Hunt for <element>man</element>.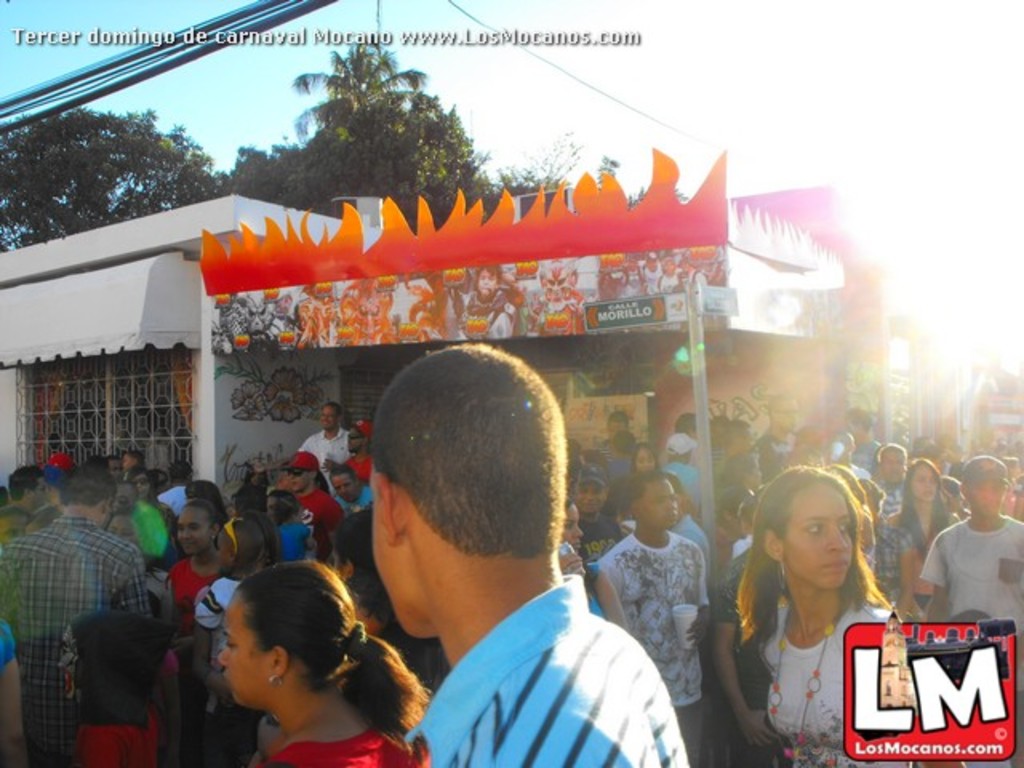
Hunted down at Rect(0, 507, 30, 546).
